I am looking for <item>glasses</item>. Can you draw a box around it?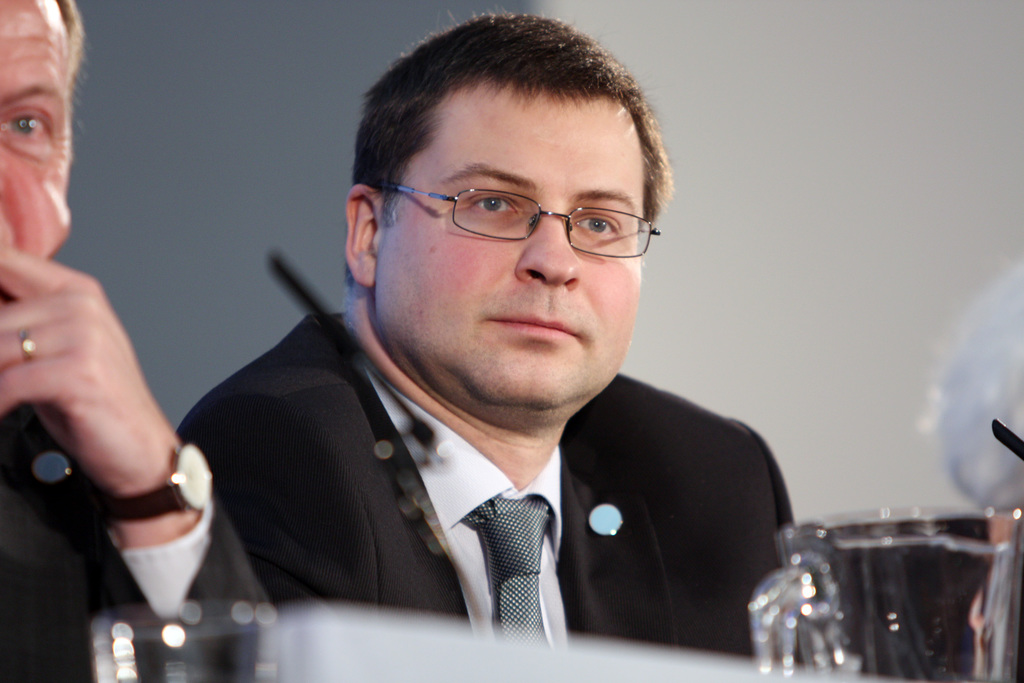
Sure, the bounding box is 381 161 660 253.
